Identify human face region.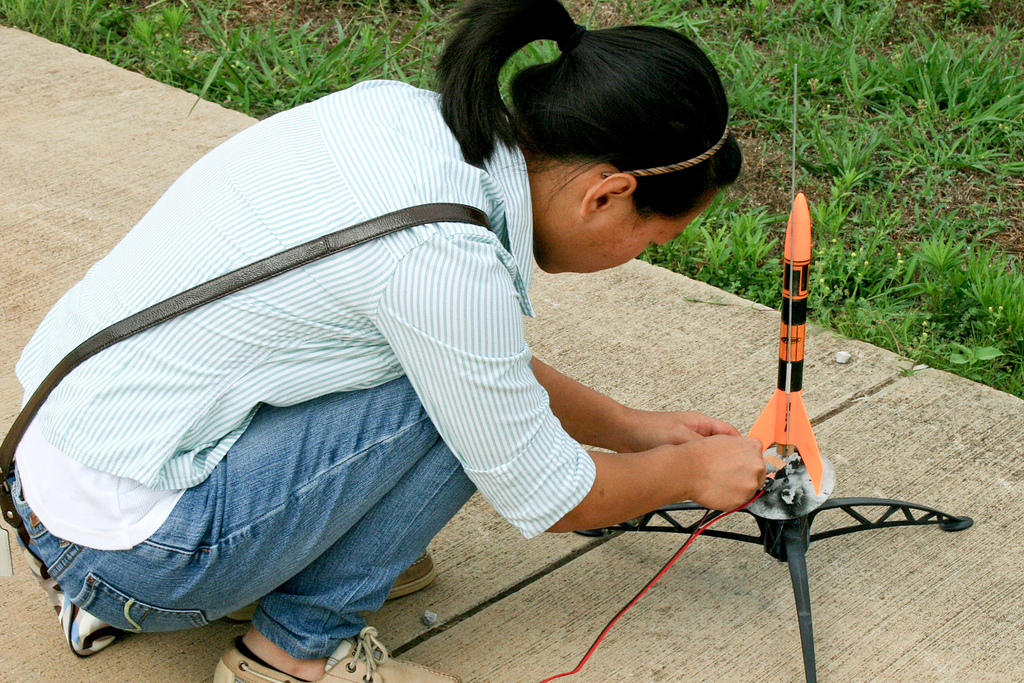
Region: left=533, top=189, right=721, bottom=274.
